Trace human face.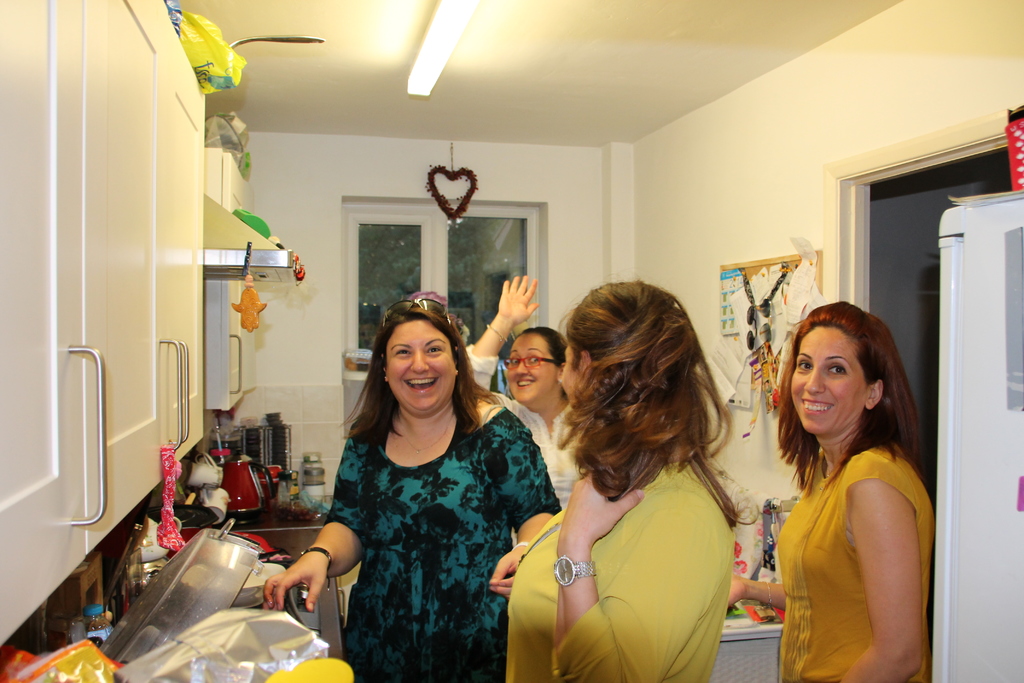
Traced to (502,322,559,404).
